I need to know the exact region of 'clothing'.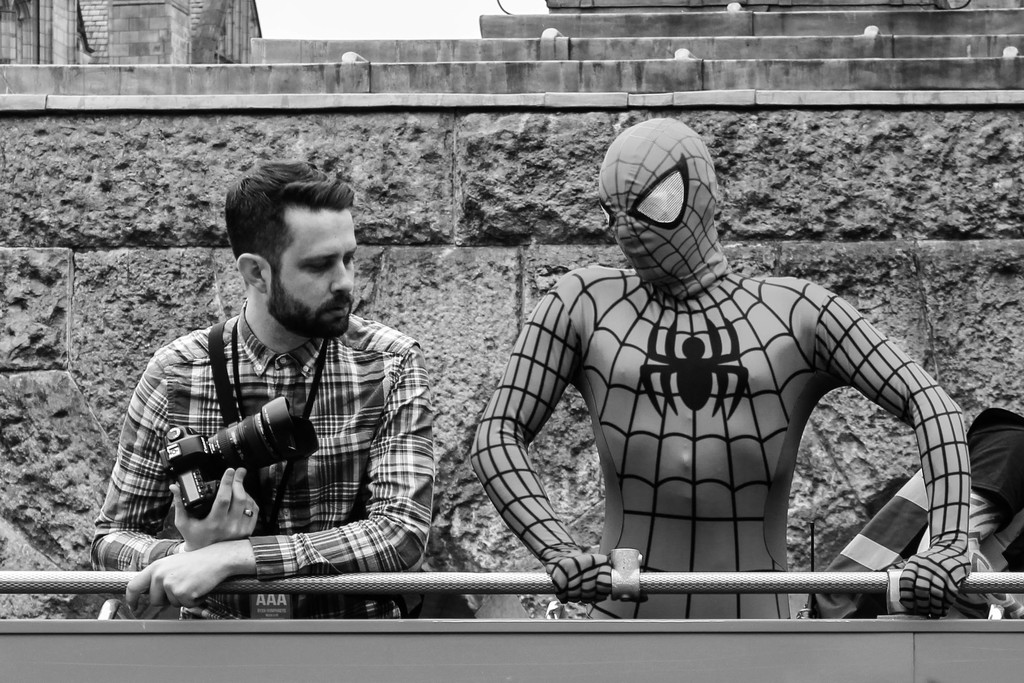
Region: (468,117,968,623).
